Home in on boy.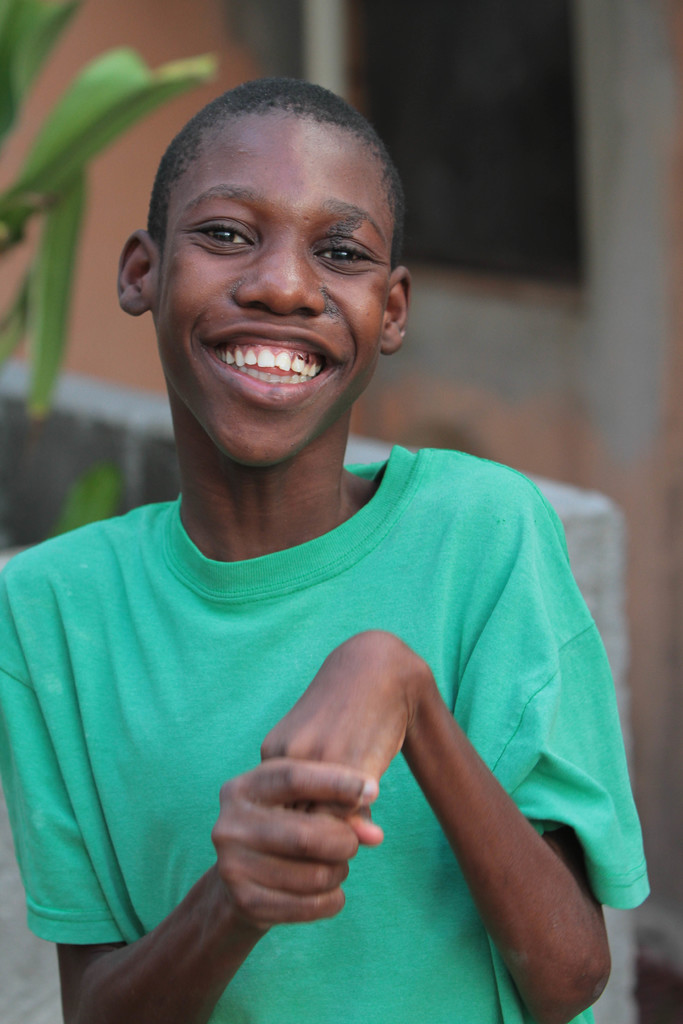
Homed in at bbox=[58, 91, 632, 979].
